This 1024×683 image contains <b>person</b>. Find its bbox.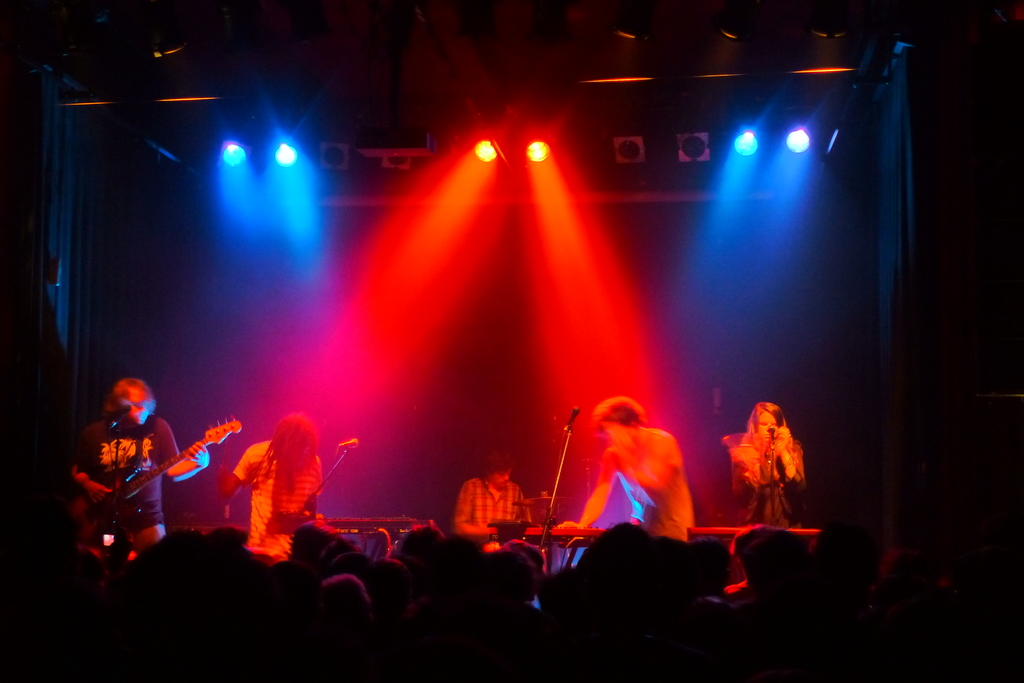
BBox(76, 358, 170, 576).
